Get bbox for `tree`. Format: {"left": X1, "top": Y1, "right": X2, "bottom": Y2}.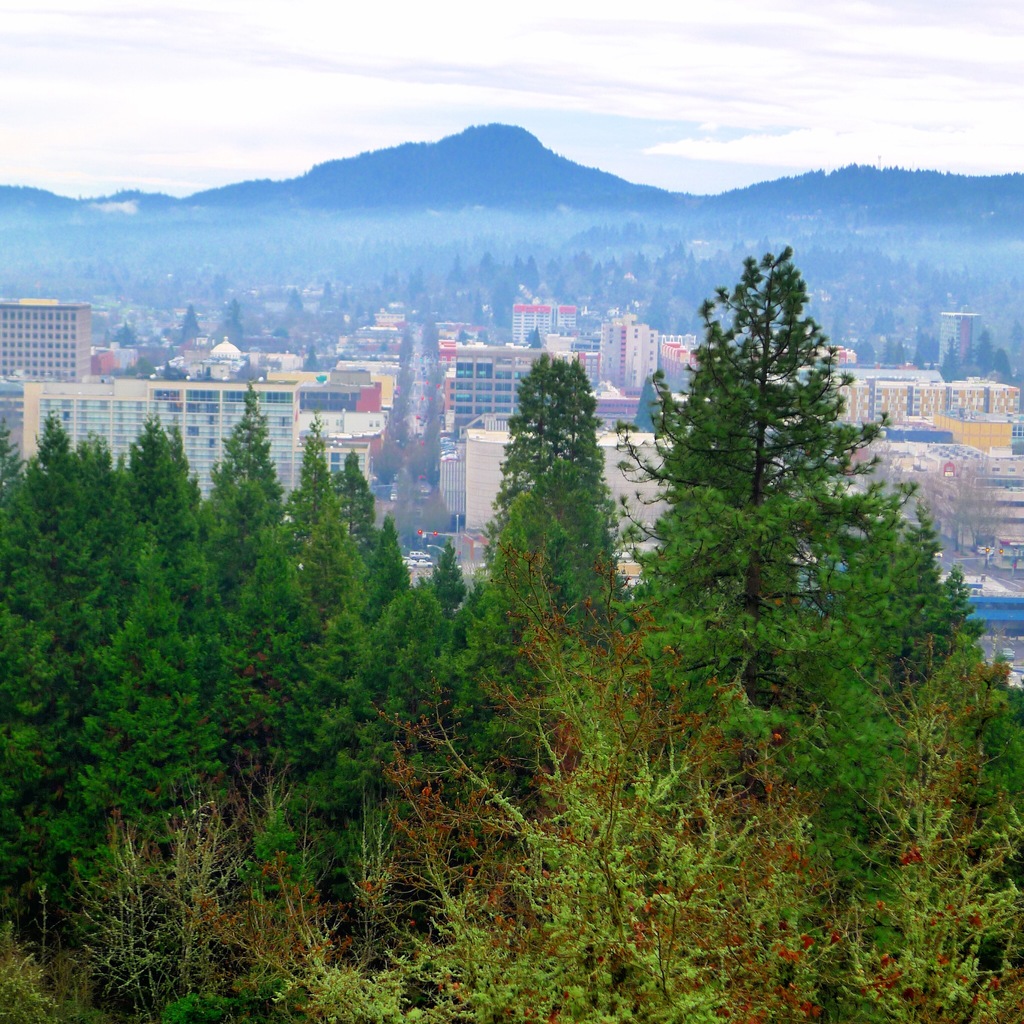
{"left": 333, "top": 443, "right": 392, "bottom": 574}.
